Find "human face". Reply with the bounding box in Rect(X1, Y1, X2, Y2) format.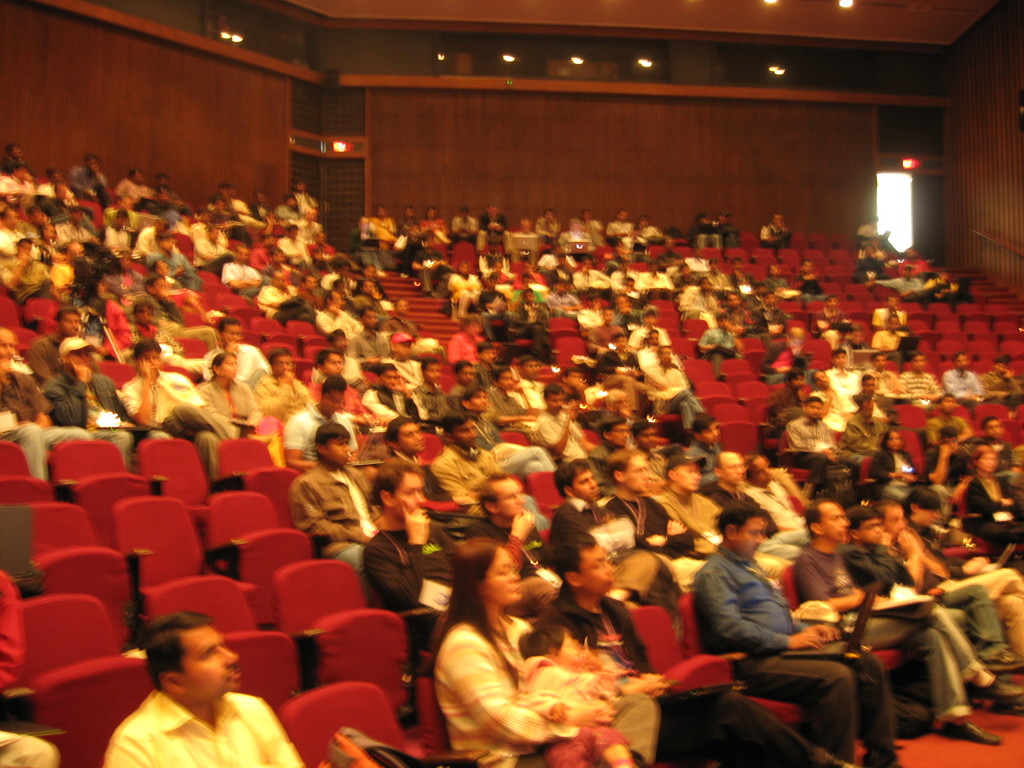
Rect(707, 424, 721, 443).
